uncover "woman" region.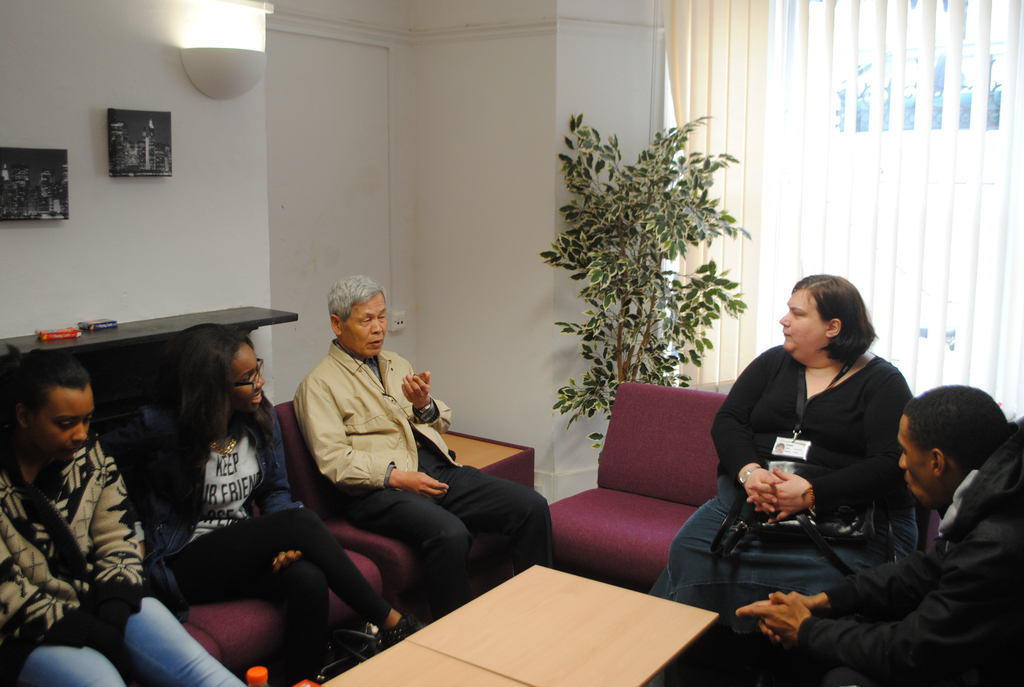
Uncovered: box(95, 320, 426, 685).
